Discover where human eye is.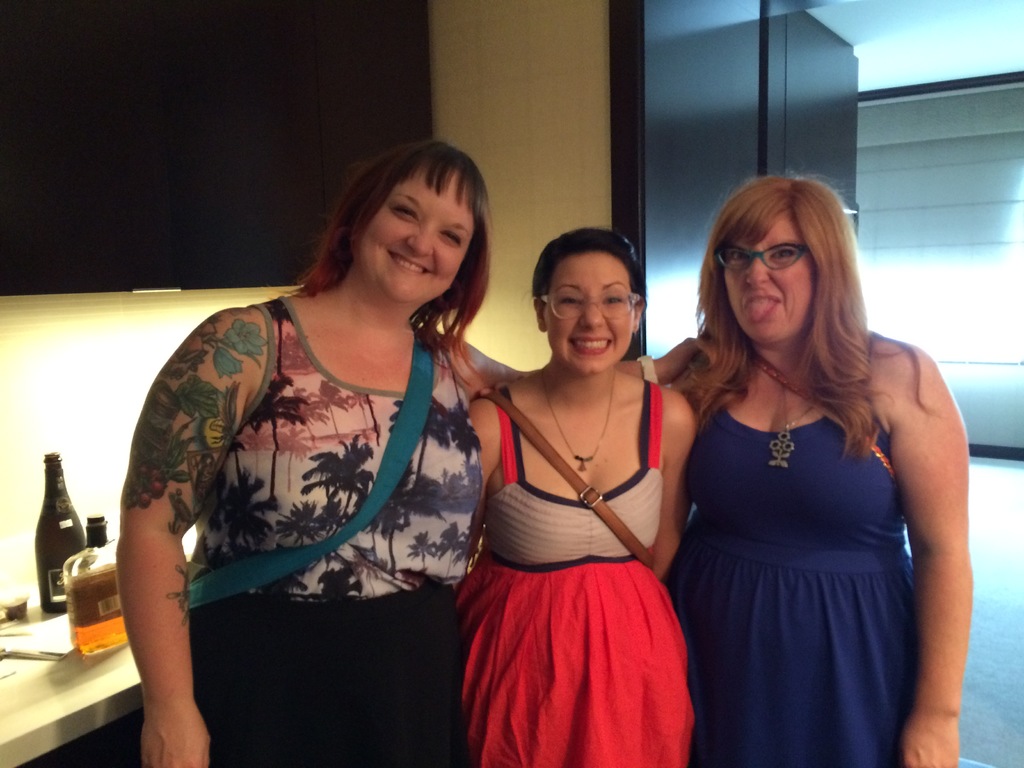
Discovered at select_region(599, 292, 623, 305).
